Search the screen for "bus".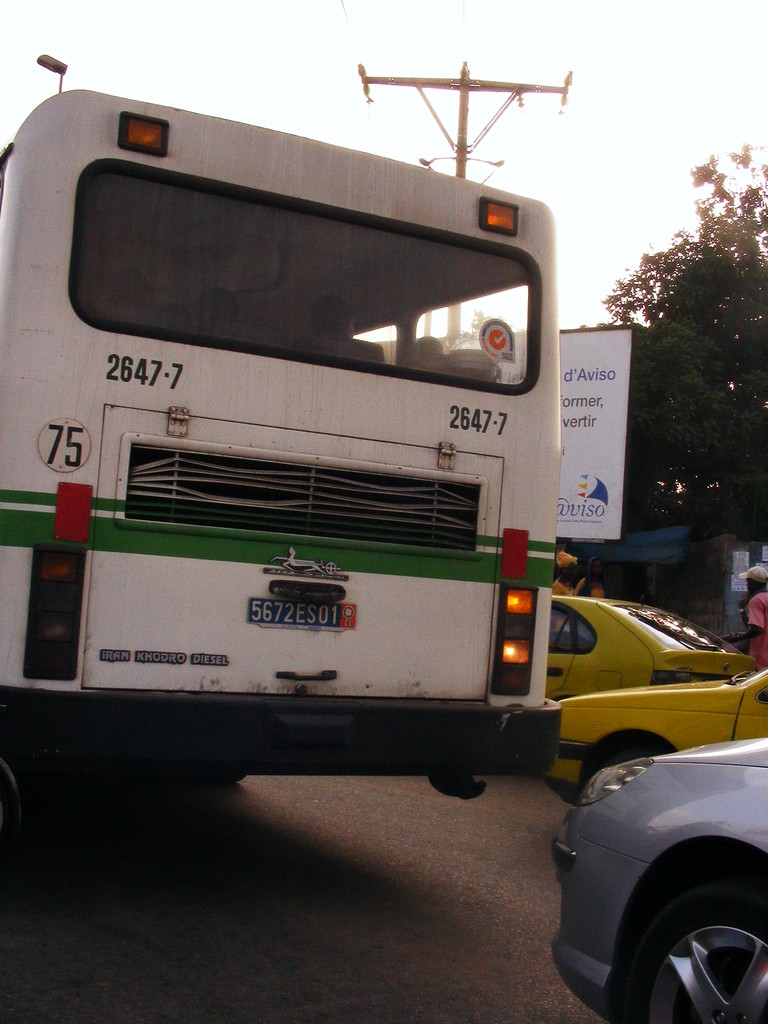
Found at [x1=0, y1=82, x2=566, y2=787].
